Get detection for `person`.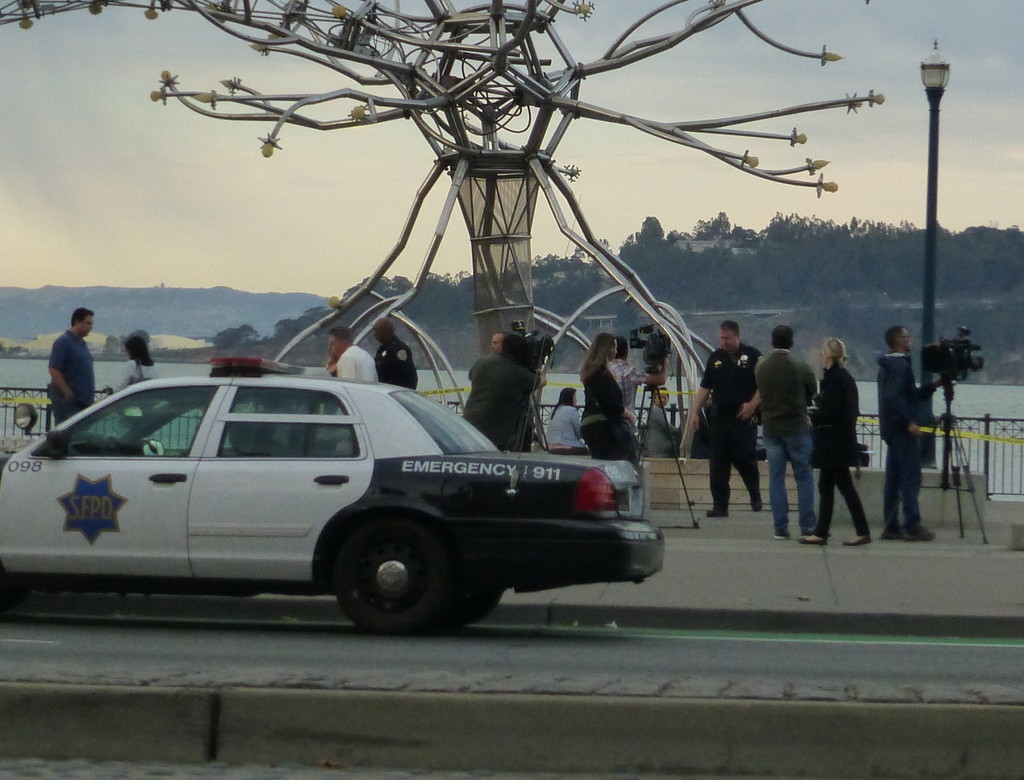
Detection: [105,330,163,439].
